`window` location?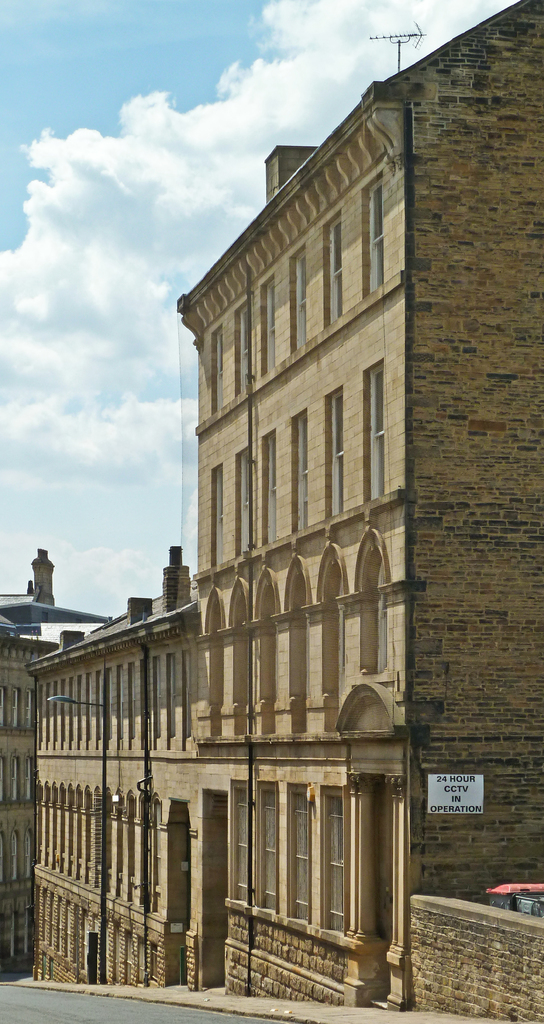
BBox(324, 385, 345, 518)
